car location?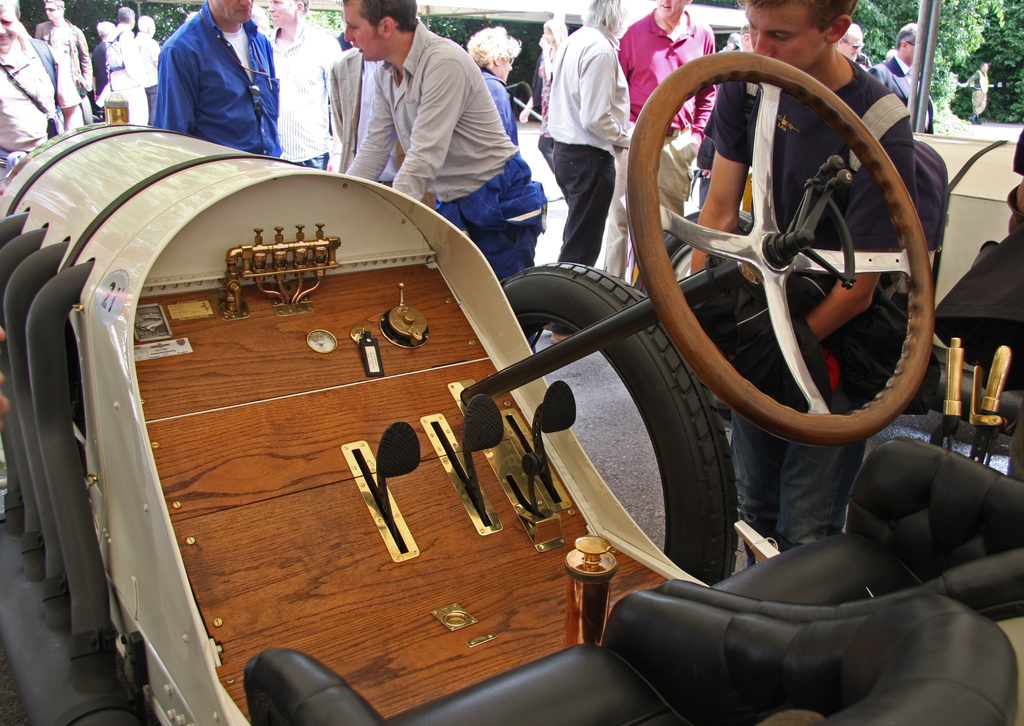
left=634, top=129, right=1023, bottom=435
